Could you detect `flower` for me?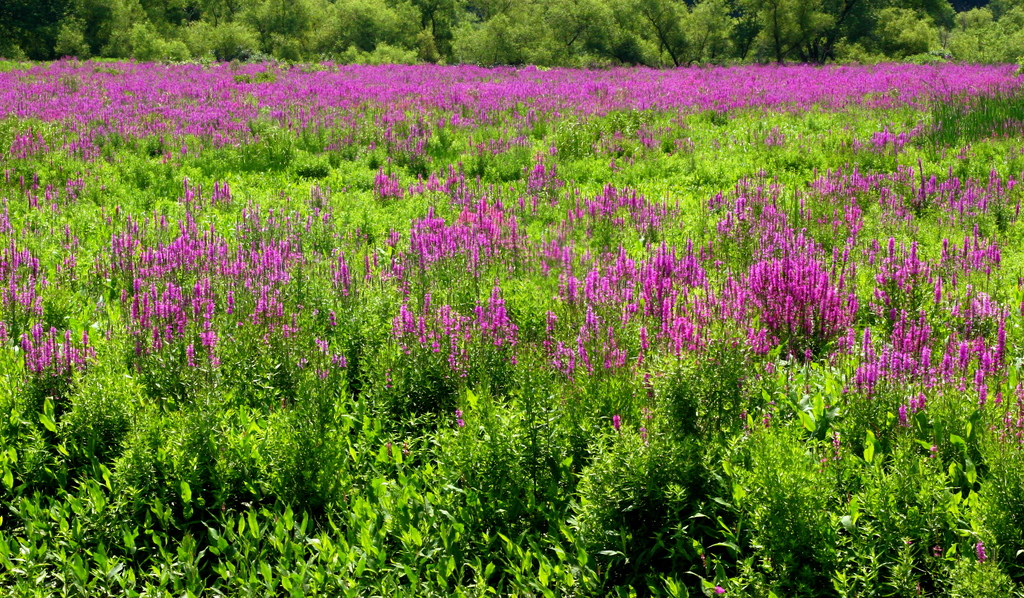
Detection result: bbox(973, 535, 992, 560).
